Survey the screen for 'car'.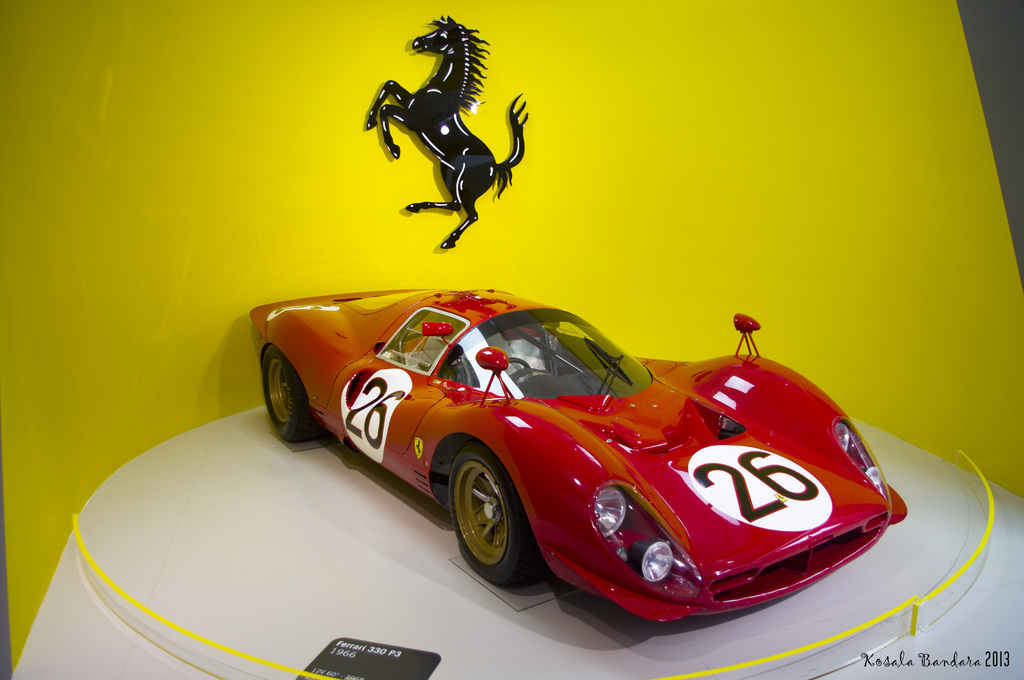
Survey found: bbox=[242, 282, 909, 650].
